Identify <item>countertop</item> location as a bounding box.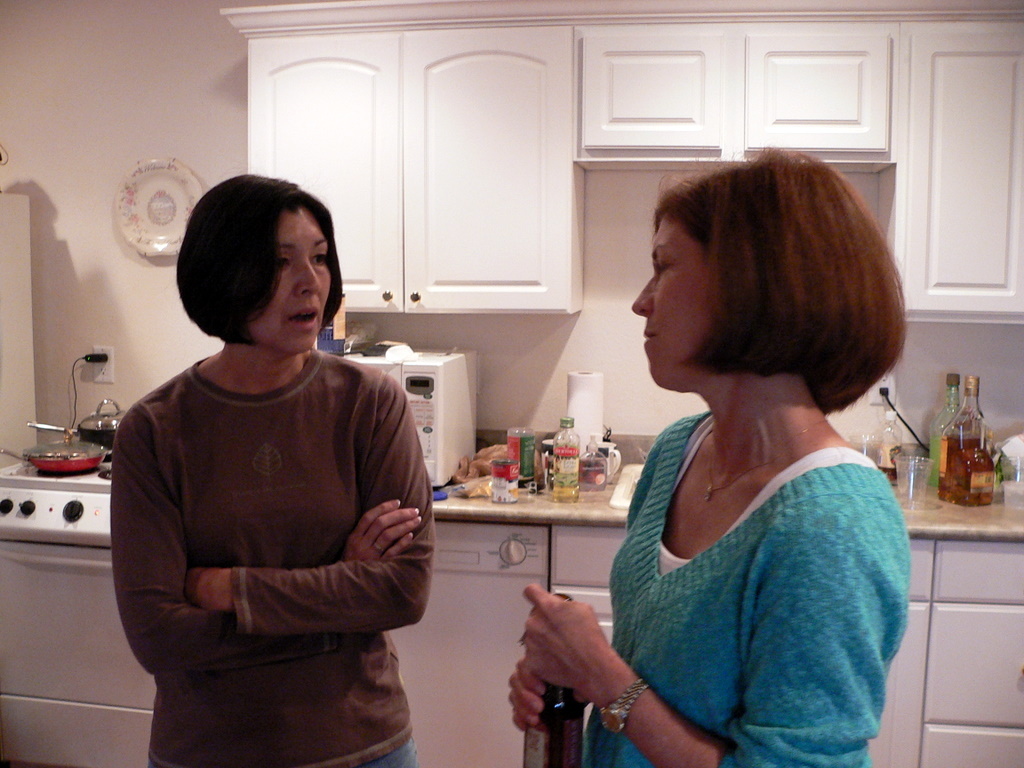
[x1=0, y1=422, x2=1023, y2=767].
